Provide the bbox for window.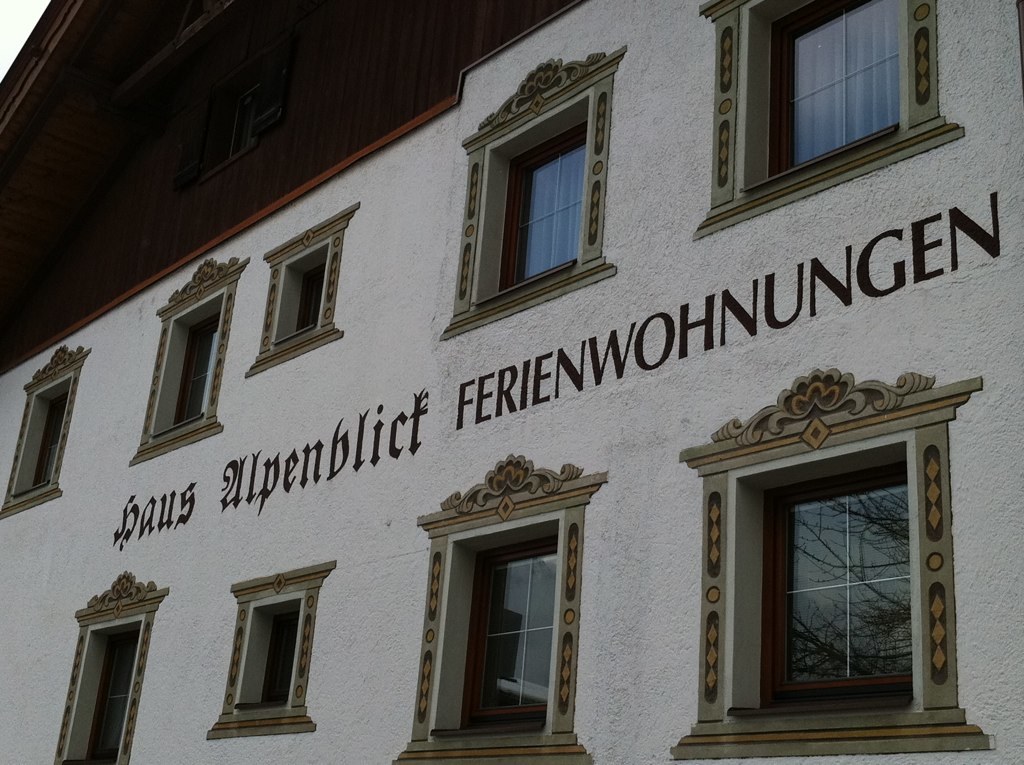
crop(204, 53, 260, 175).
